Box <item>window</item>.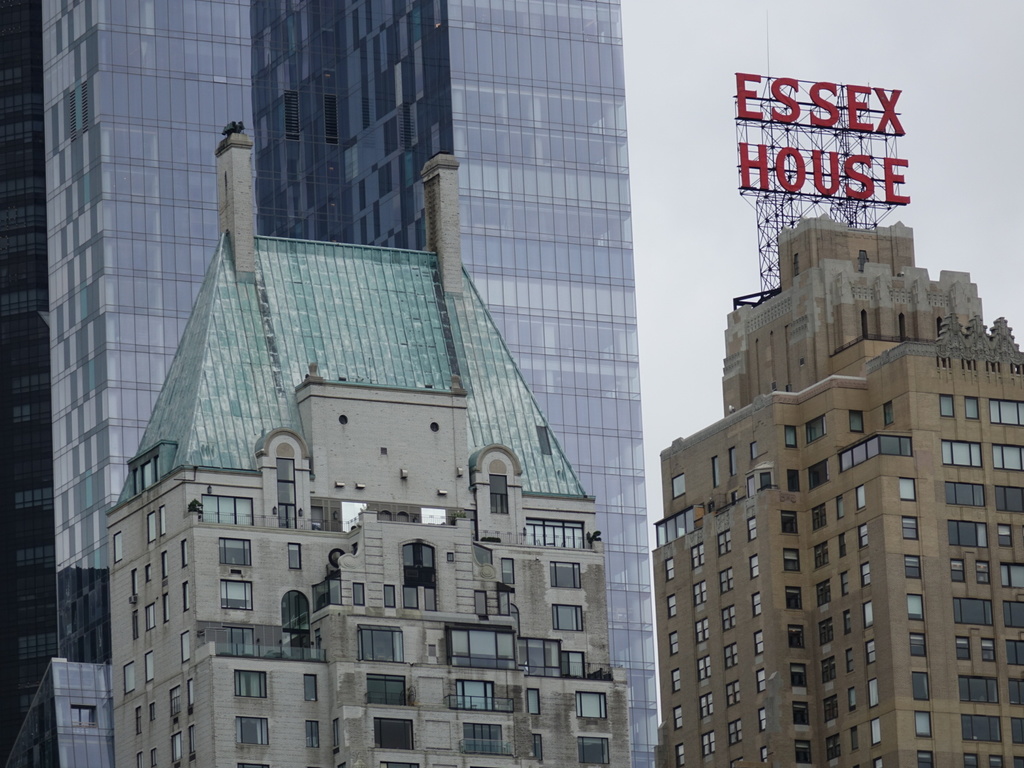
locate(660, 555, 678, 585).
